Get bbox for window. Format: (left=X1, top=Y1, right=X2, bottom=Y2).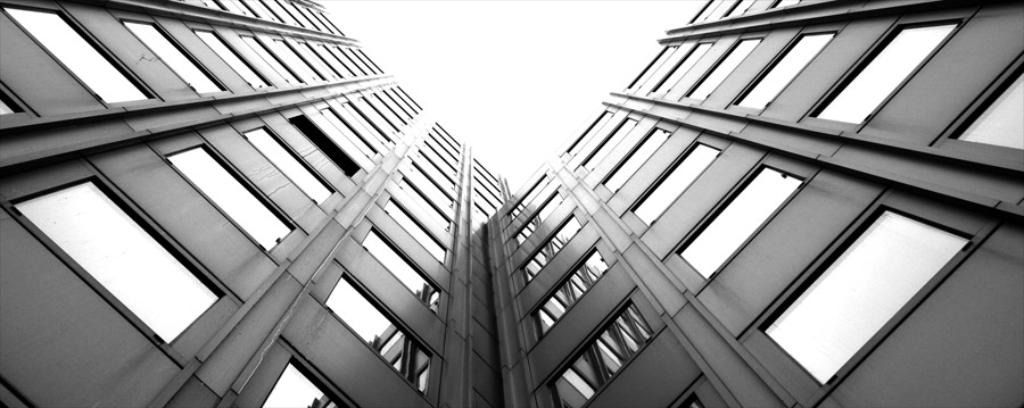
(left=518, top=232, right=616, bottom=351).
